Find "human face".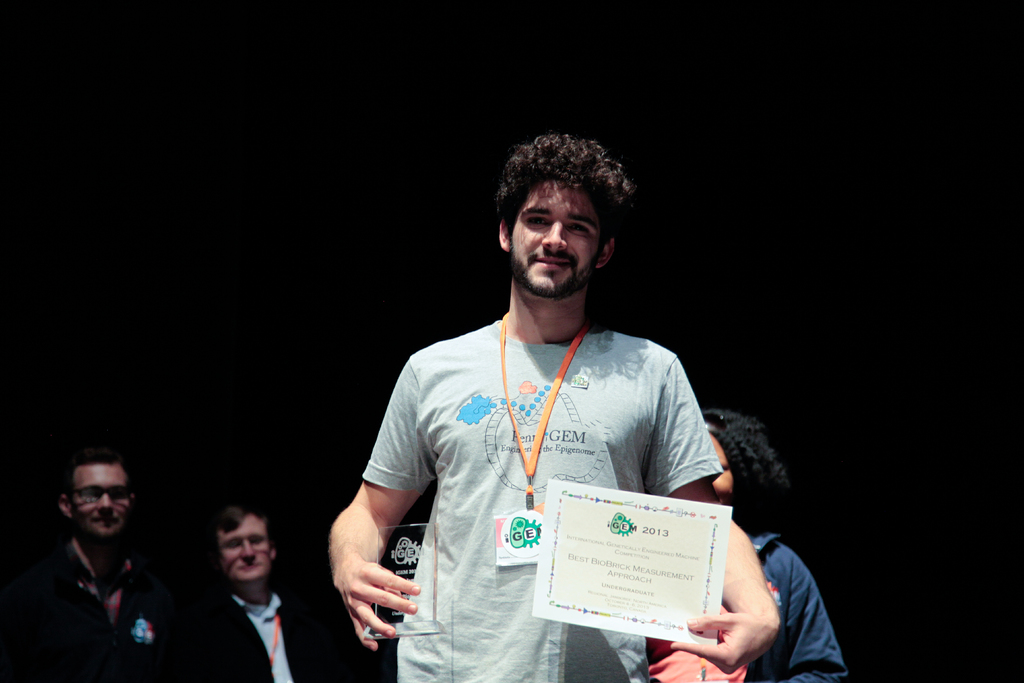
[511,180,600,292].
